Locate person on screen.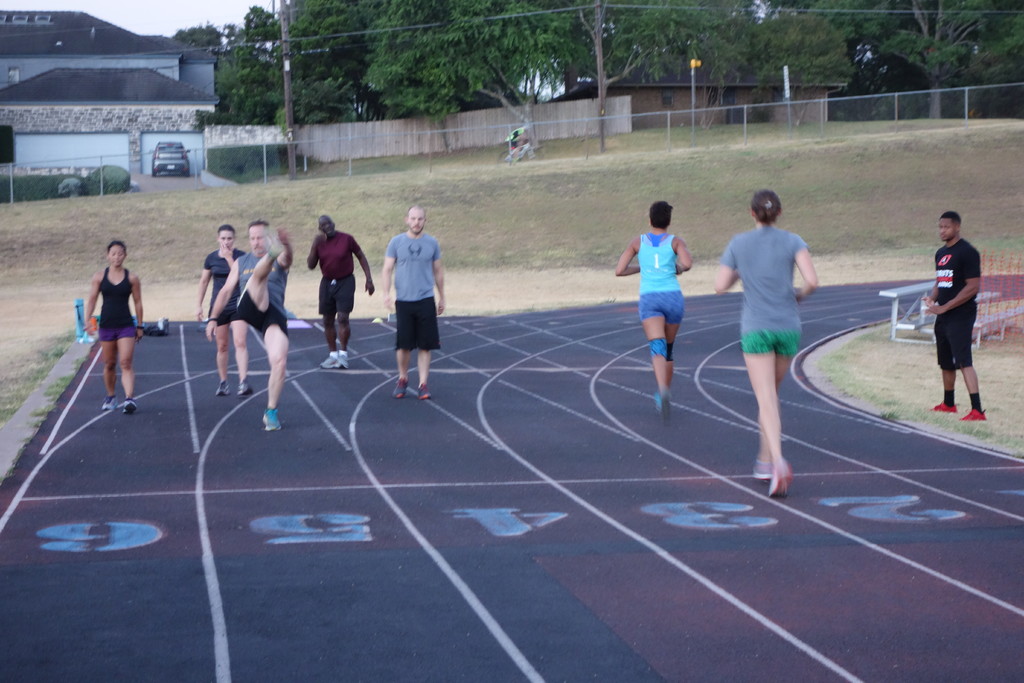
On screen at detection(378, 208, 452, 399).
